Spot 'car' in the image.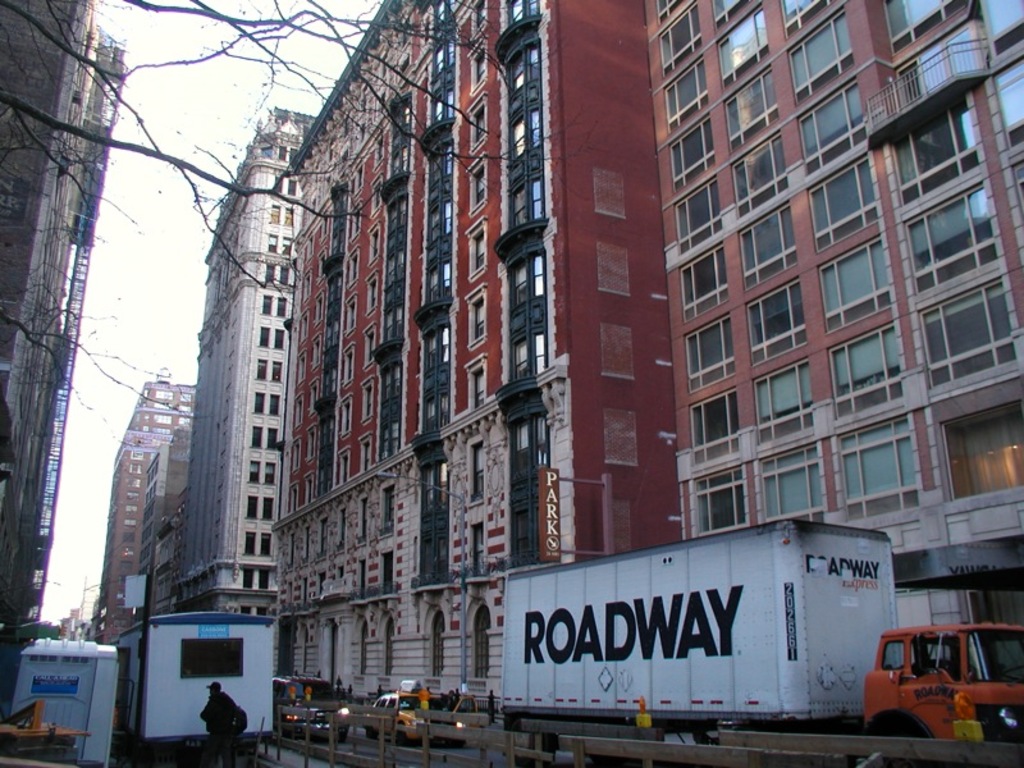
'car' found at {"left": 360, "top": 689, "right": 479, "bottom": 733}.
